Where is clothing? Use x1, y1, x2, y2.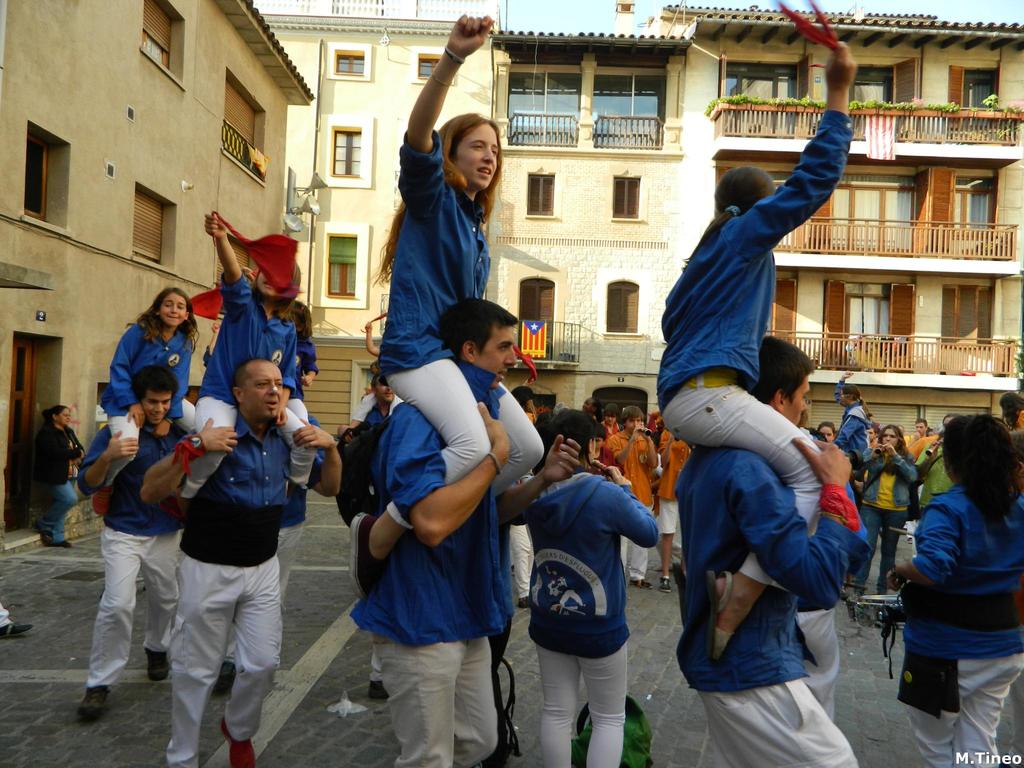
33, 419, 79, 540.
